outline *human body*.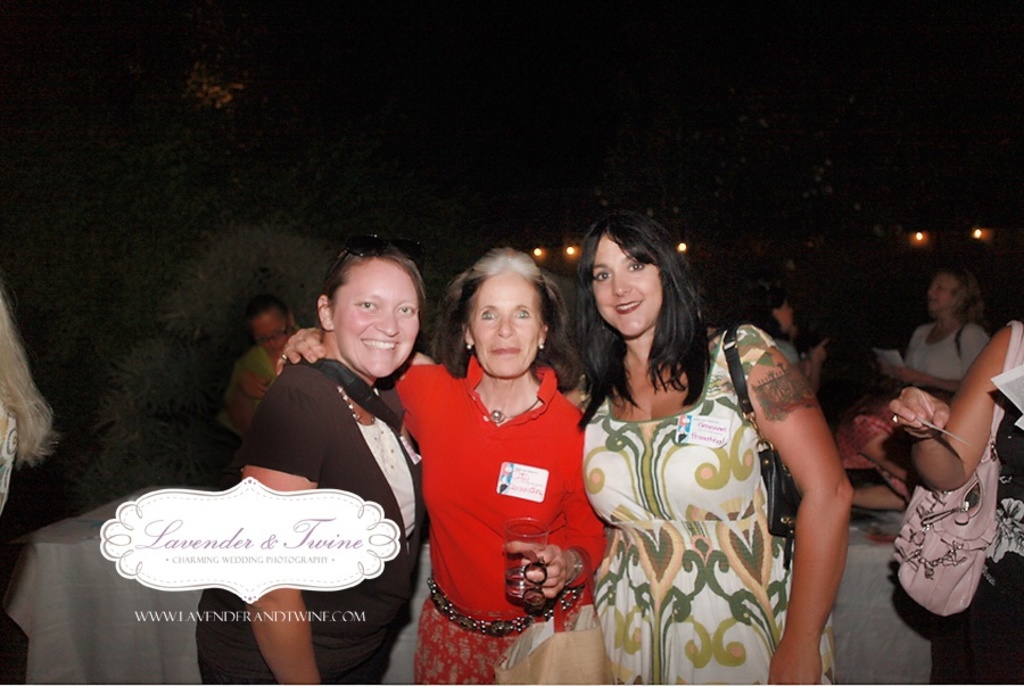
Outline: <box>278,249,614,685</box>.
